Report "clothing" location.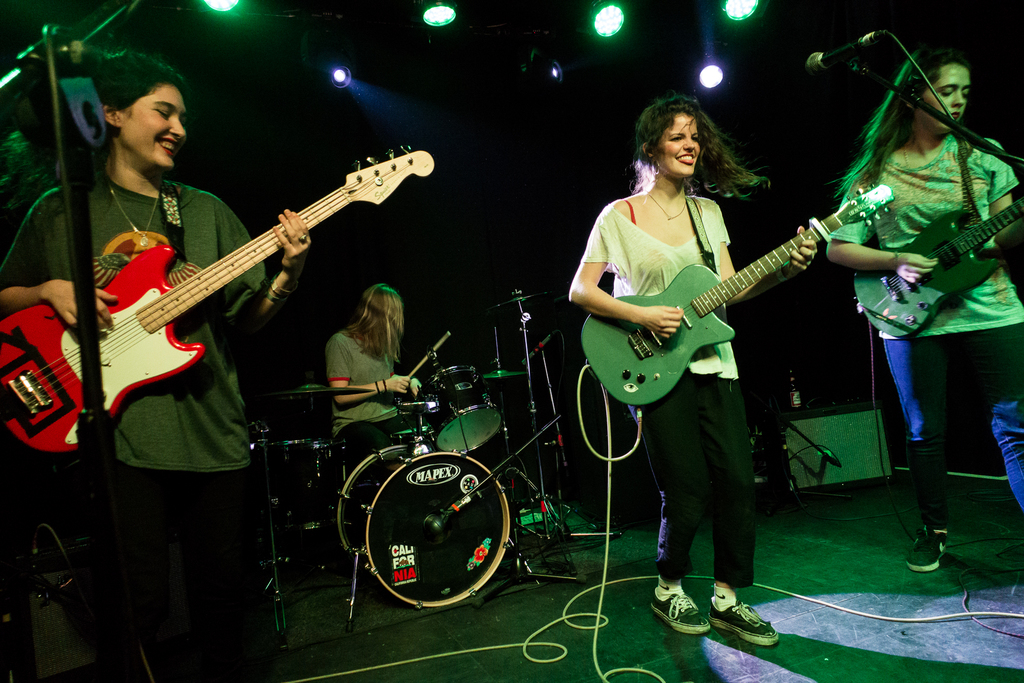
Report: 840/78/1009/527.
